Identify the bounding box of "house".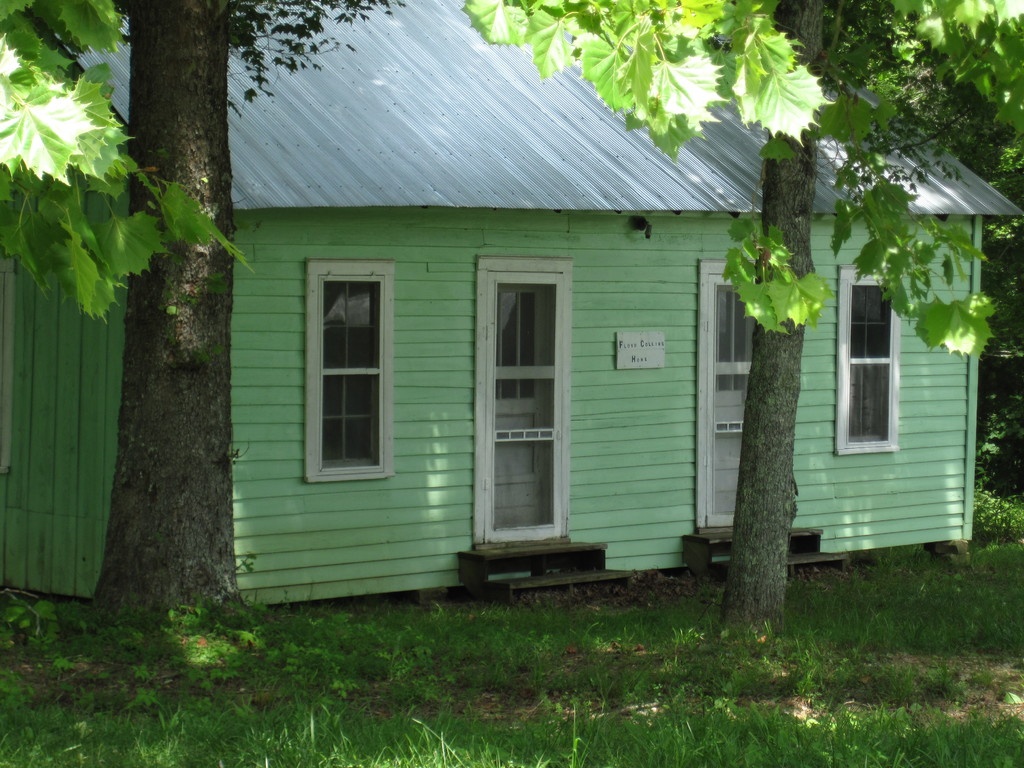
bbox=(173, 33, 962, 628).
